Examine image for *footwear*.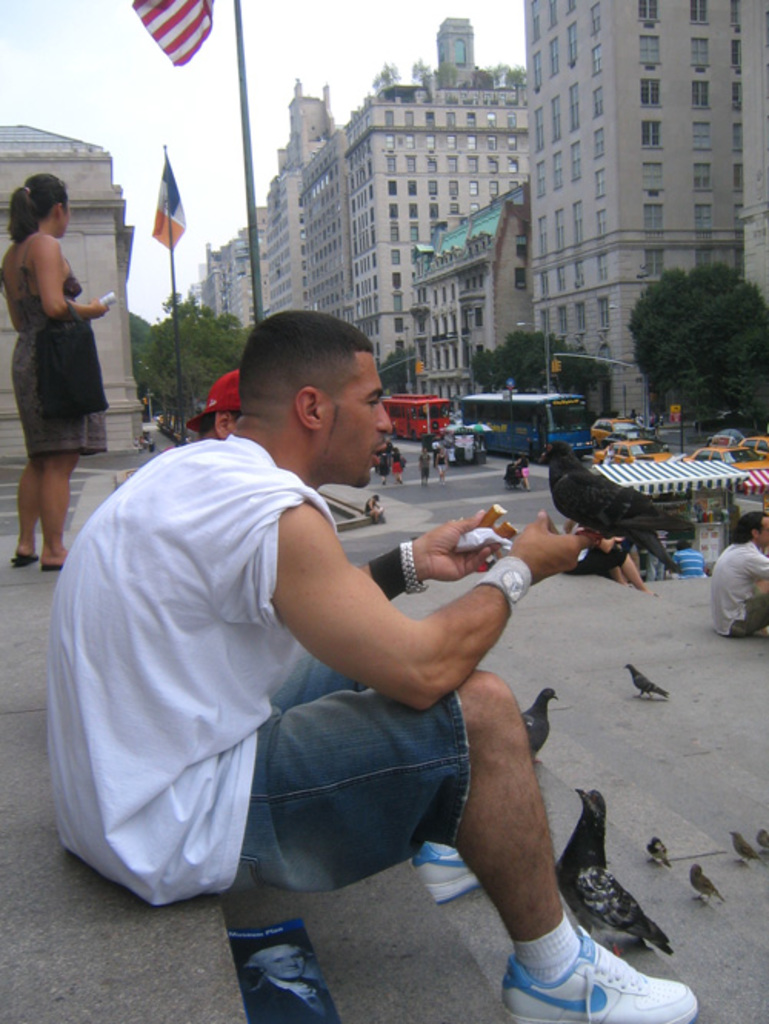
Examination result: <box>412,839,484,906</box>.
